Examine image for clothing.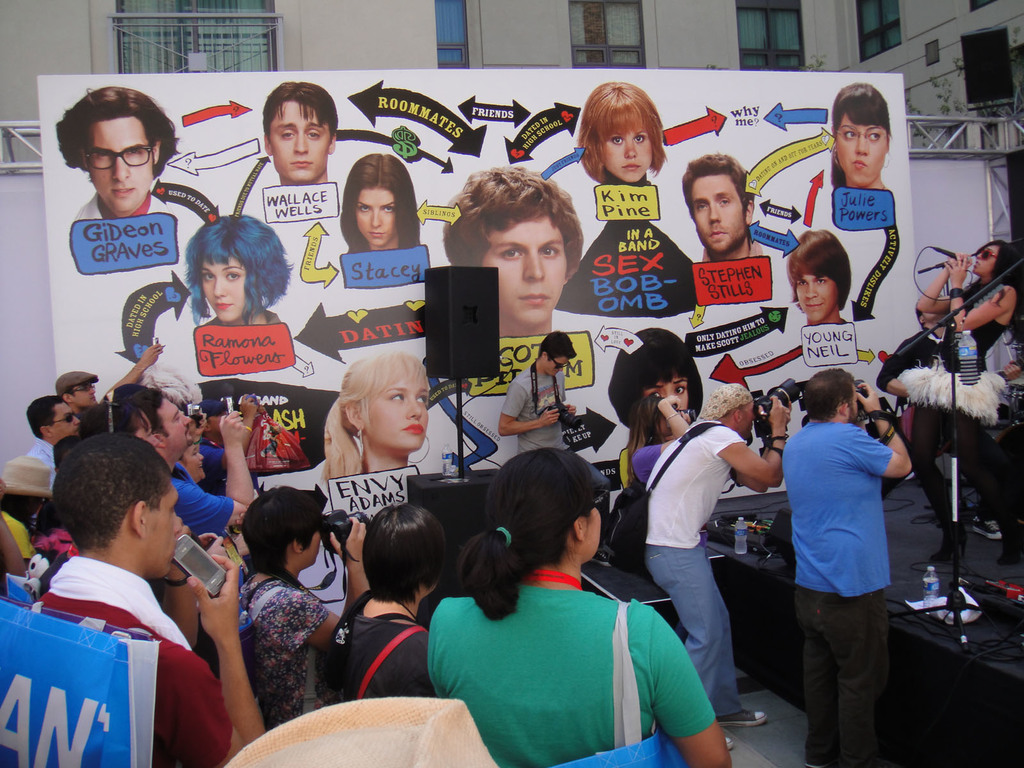
Examination result: 29,440,57,488.
